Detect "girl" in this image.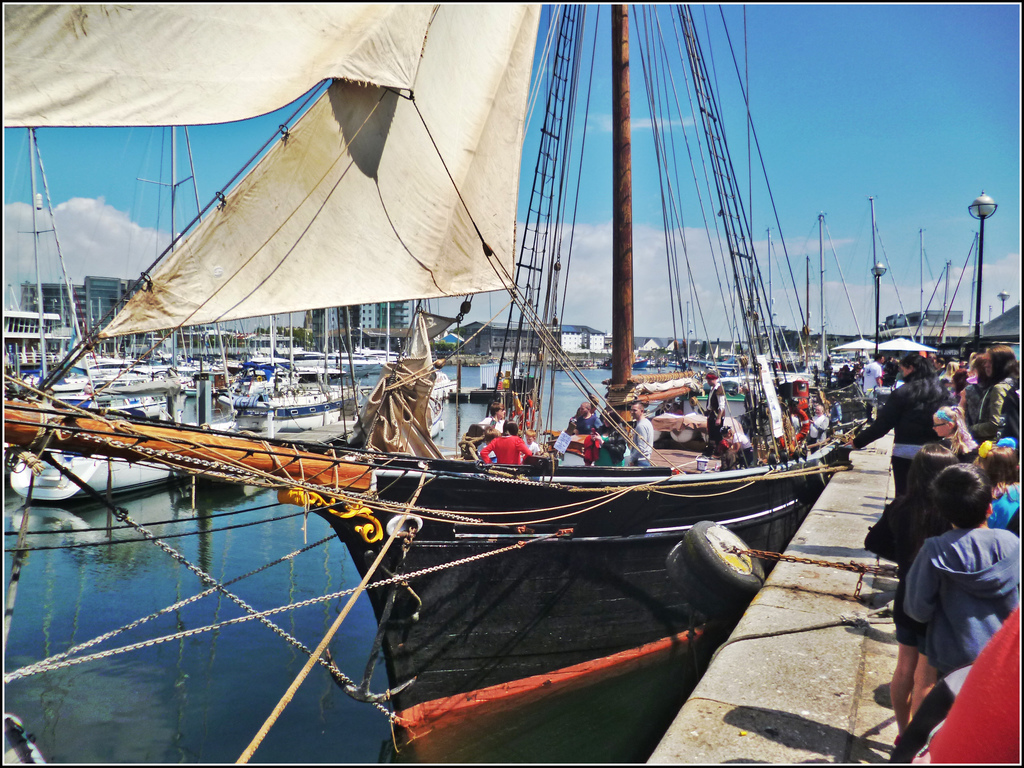
Detection: pyautogui.locateOnScreen(930, 404, 979, 462).
